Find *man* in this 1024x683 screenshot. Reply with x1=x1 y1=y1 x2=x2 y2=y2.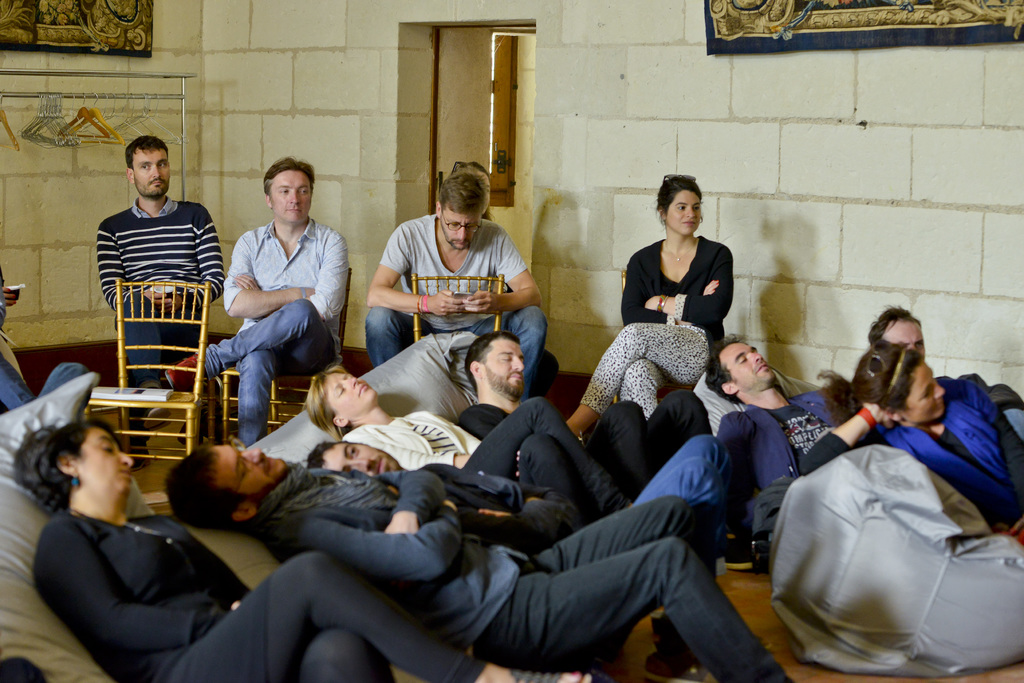
x1=98 y1=138 x2=223 y2=371.
